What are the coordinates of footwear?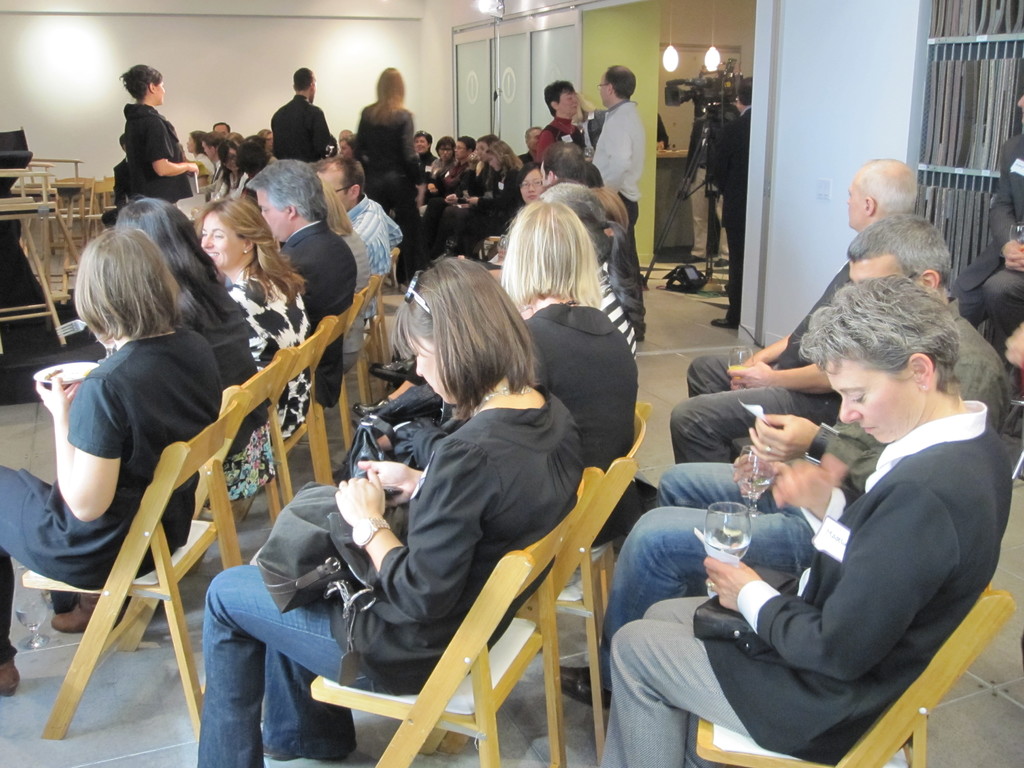
543 662 620 715.
